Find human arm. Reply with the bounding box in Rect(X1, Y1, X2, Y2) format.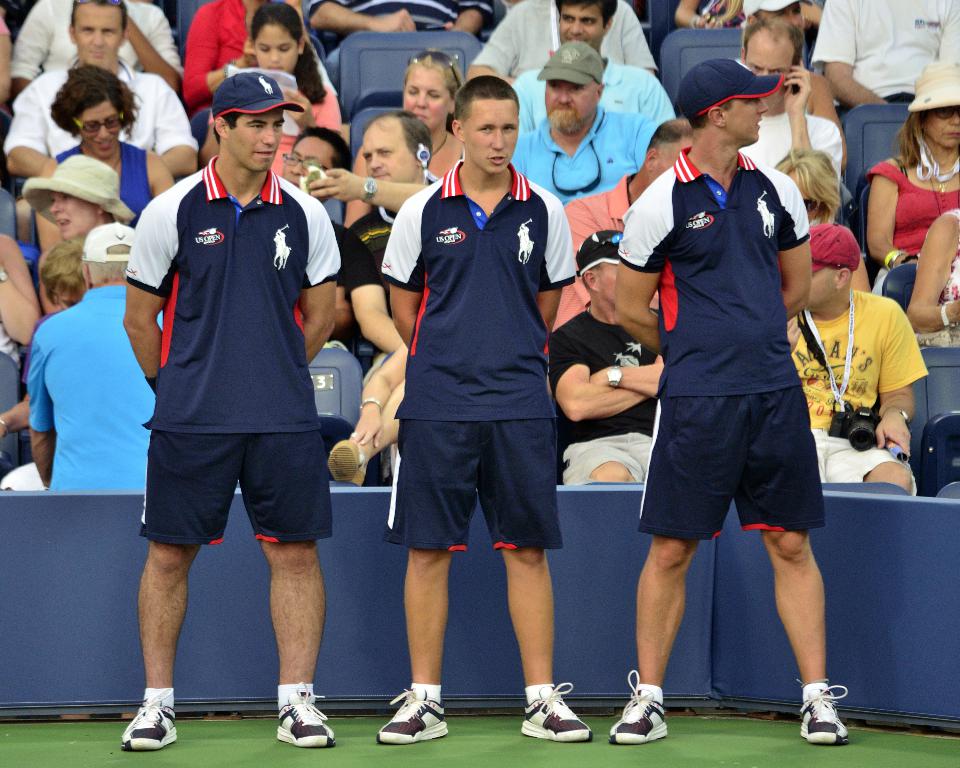
Rect(671, 0, 725, 38).
